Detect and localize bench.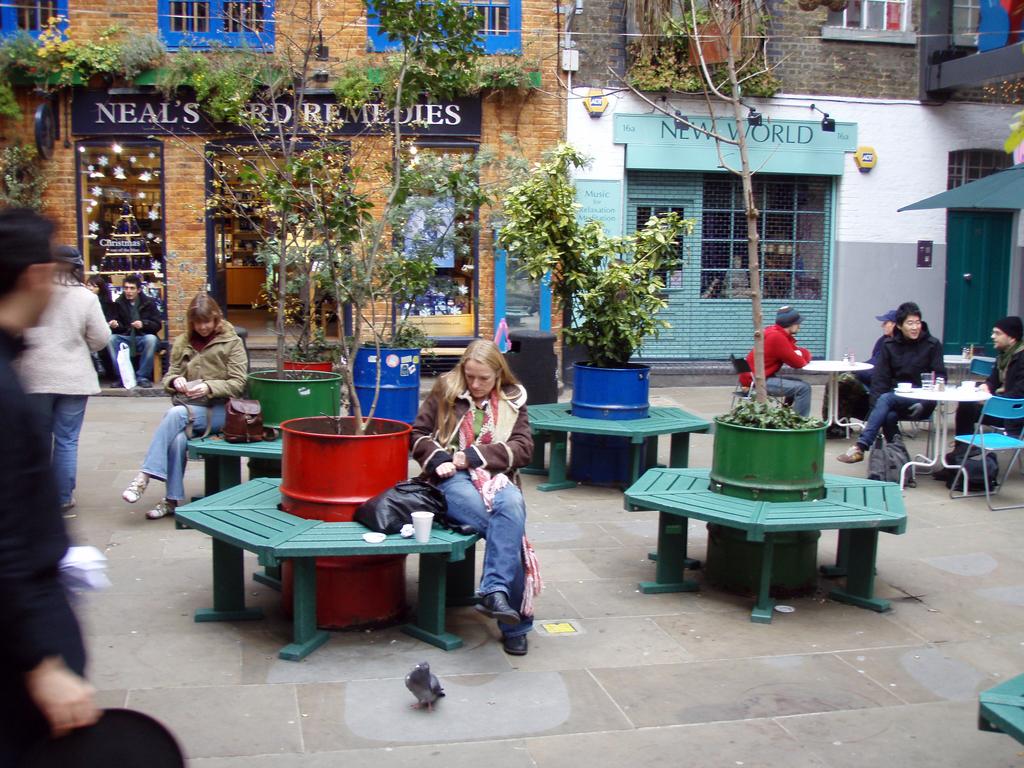
Localized at select_region(621, 466, 908, 623).
